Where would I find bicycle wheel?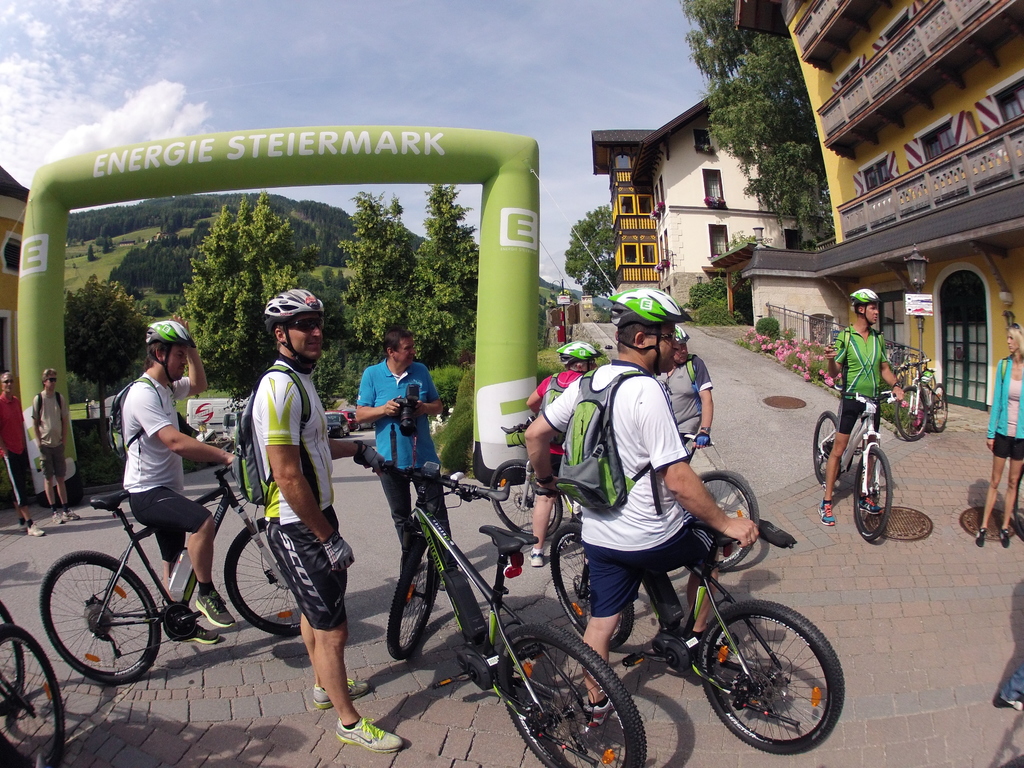
At BBox(927, 381, 949, 431).
